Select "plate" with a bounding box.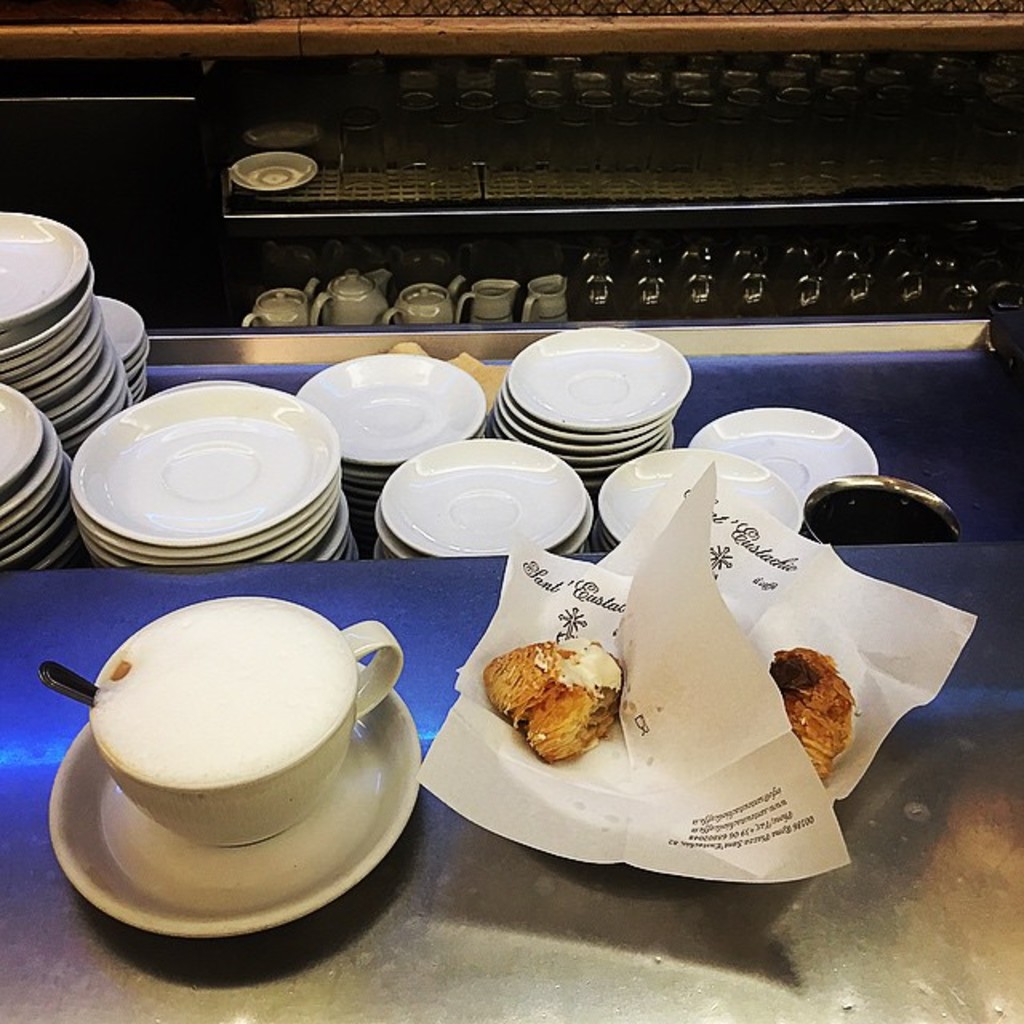
[0, 366, 59, 496].
